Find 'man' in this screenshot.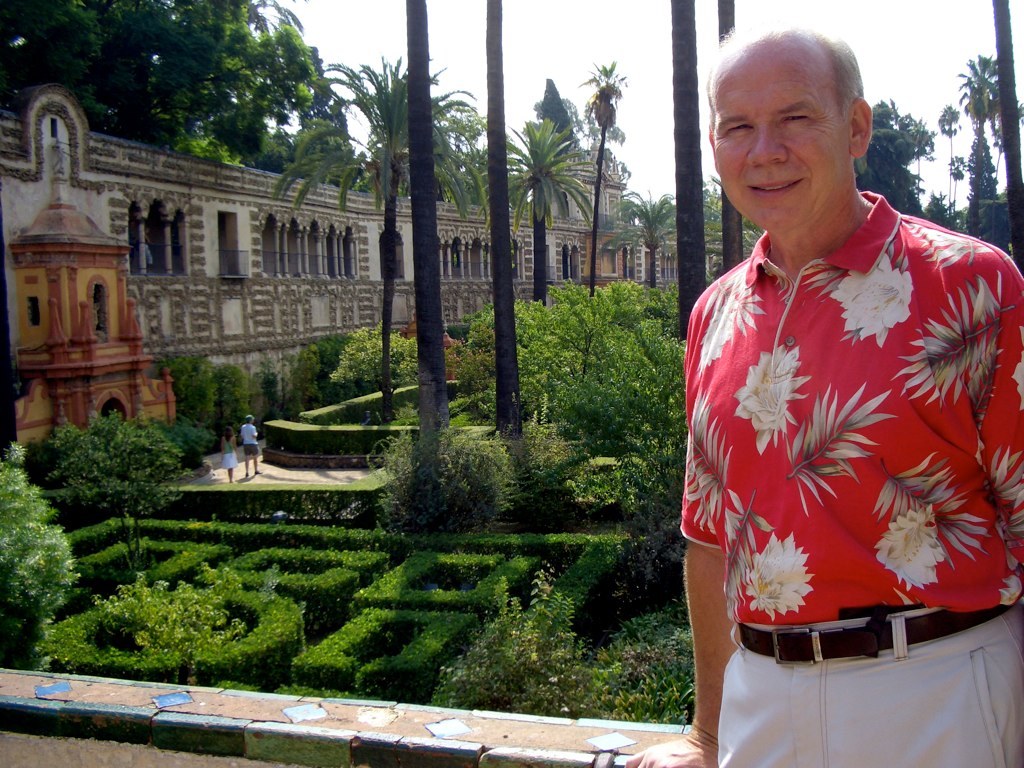
The bounding box for 'man' is (left=242, top=414, right=262, bottom=474).
